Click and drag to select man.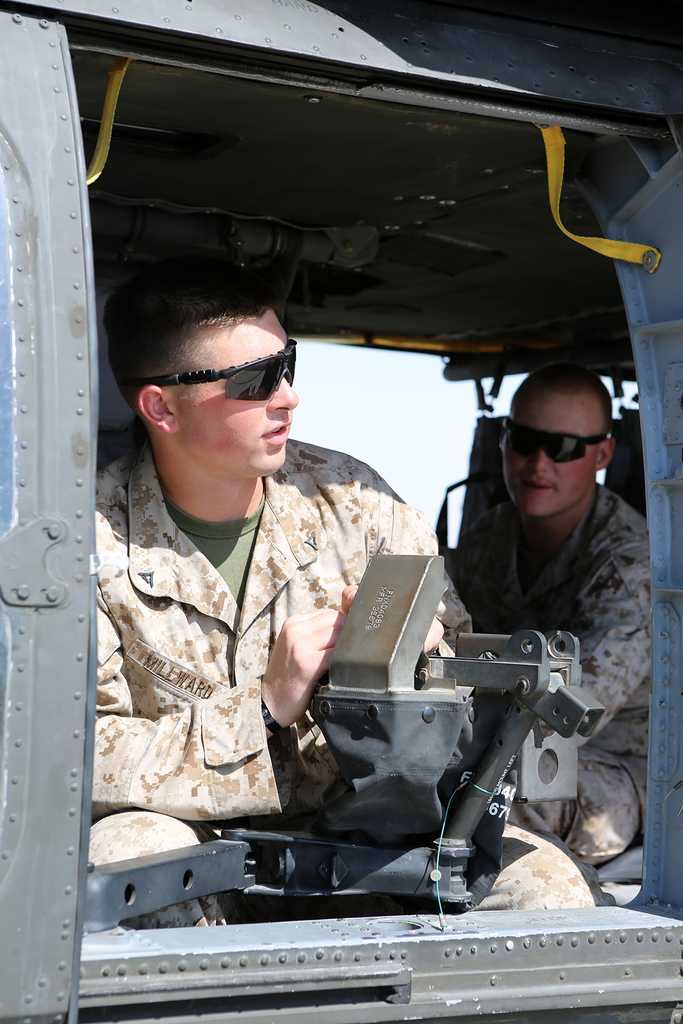
Selection: {"x1": 87, "y1": 172, "x2": 502, "y2": 912}.
